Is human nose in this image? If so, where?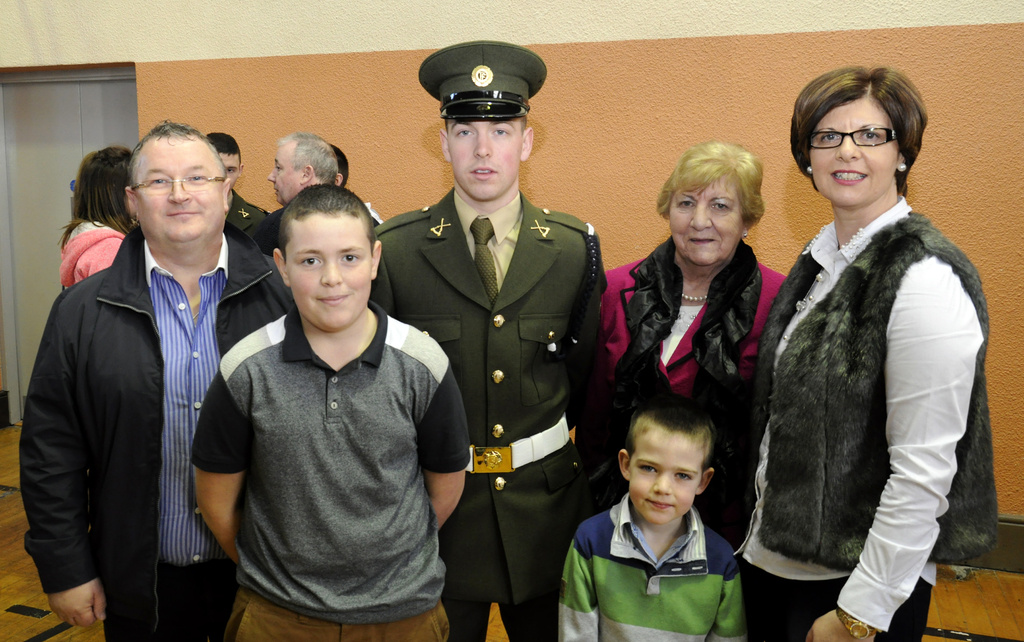
Yes, at [653, 471, 672, 495].
